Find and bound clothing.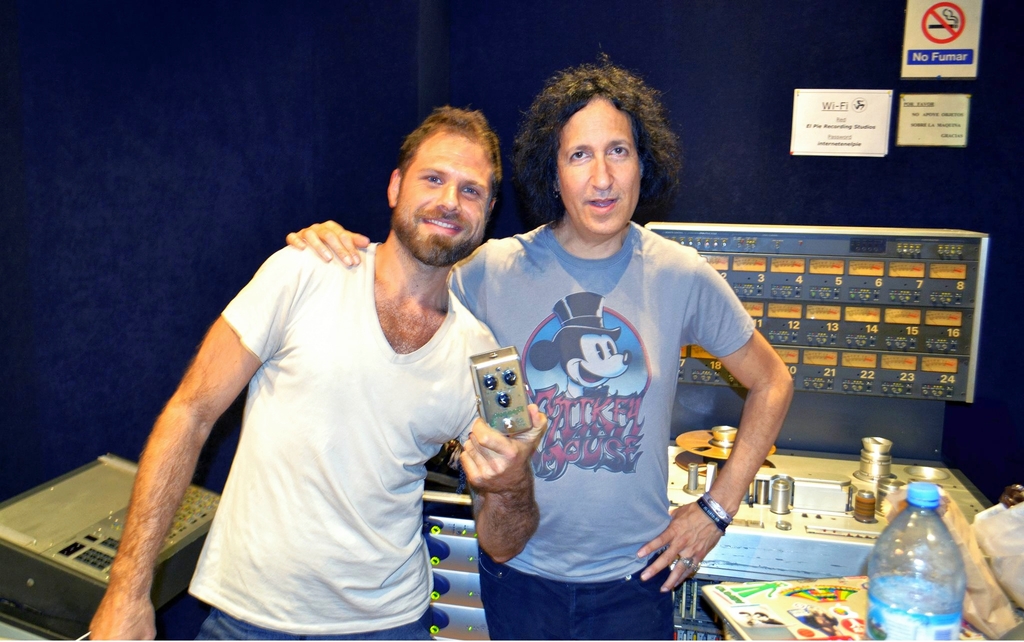
Bound: (x1=468, y1=184, x2=730, y2=572).
